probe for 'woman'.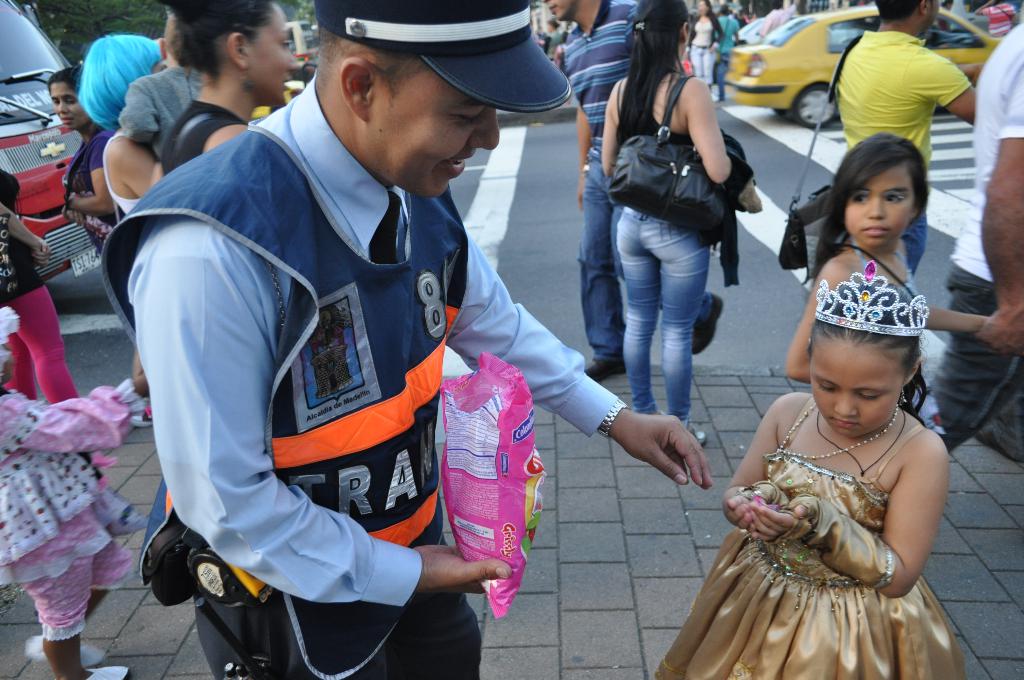
Probe result: box=[36, 69, 130, 250].
